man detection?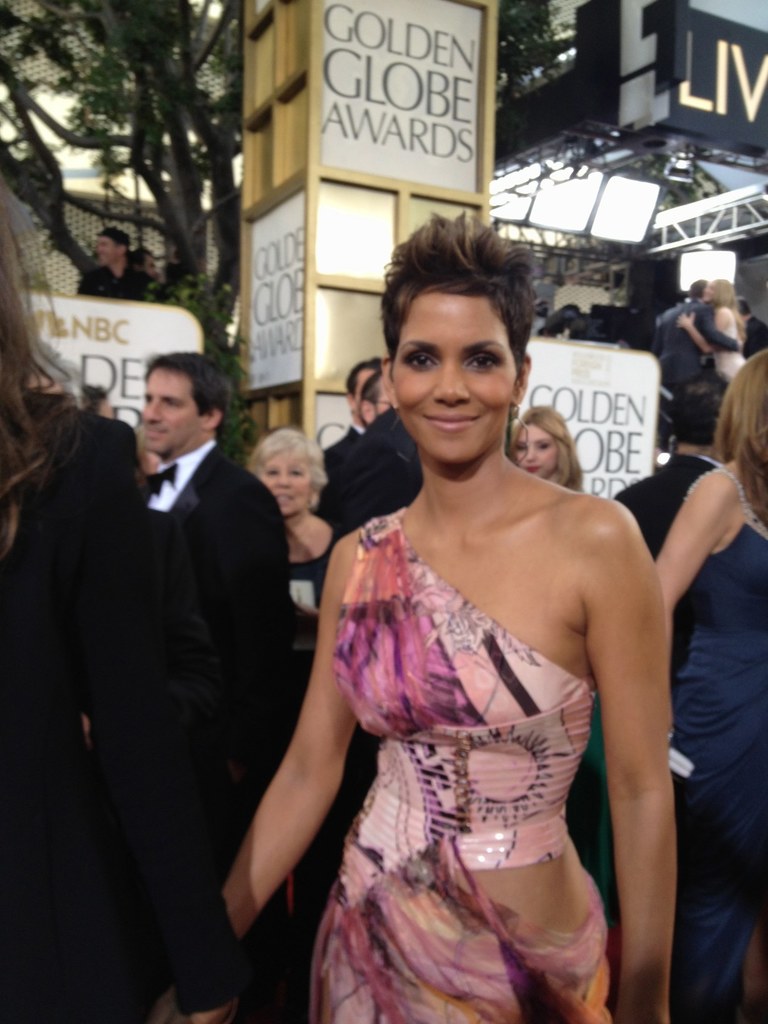
[x1=76, y1=228, x2=147, y2=301]
